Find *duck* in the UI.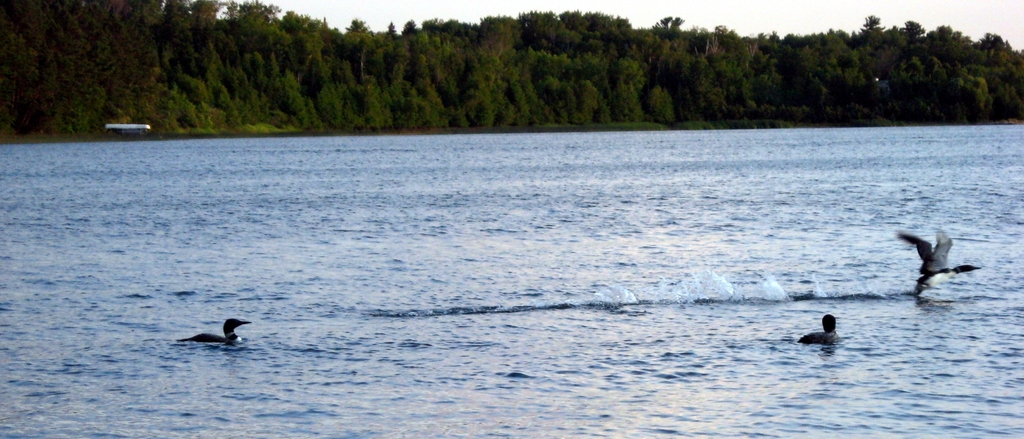
UI element at [901,230,977,301].
